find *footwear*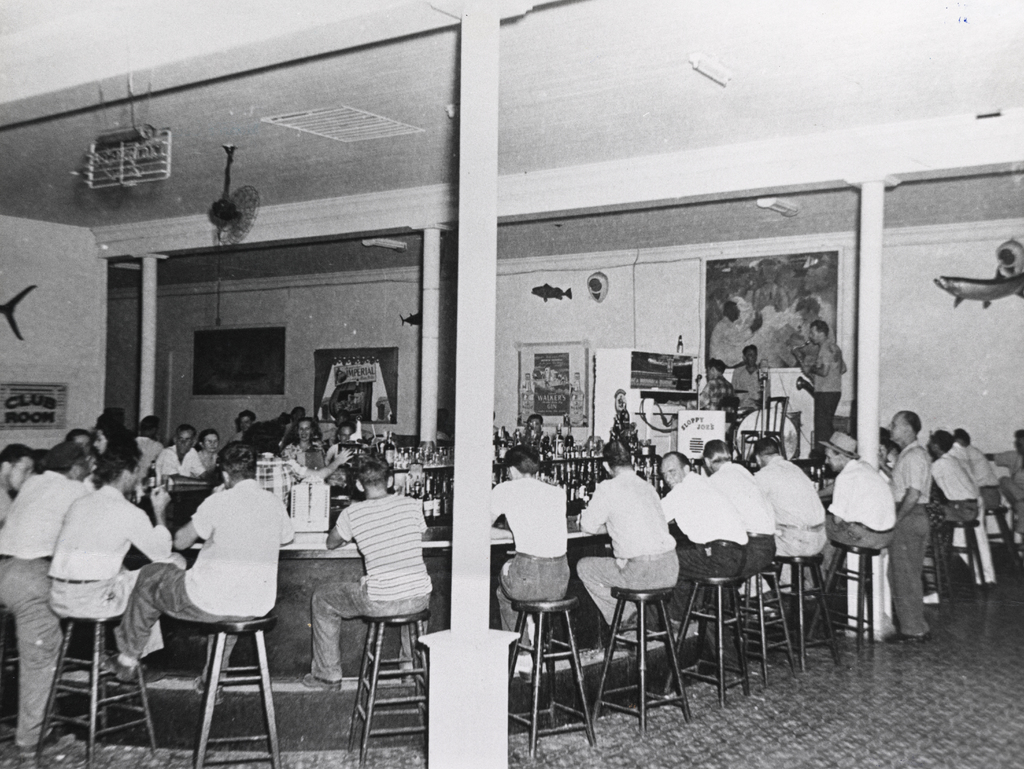
[x1=402, y1=672, x2=415, y2=686]
